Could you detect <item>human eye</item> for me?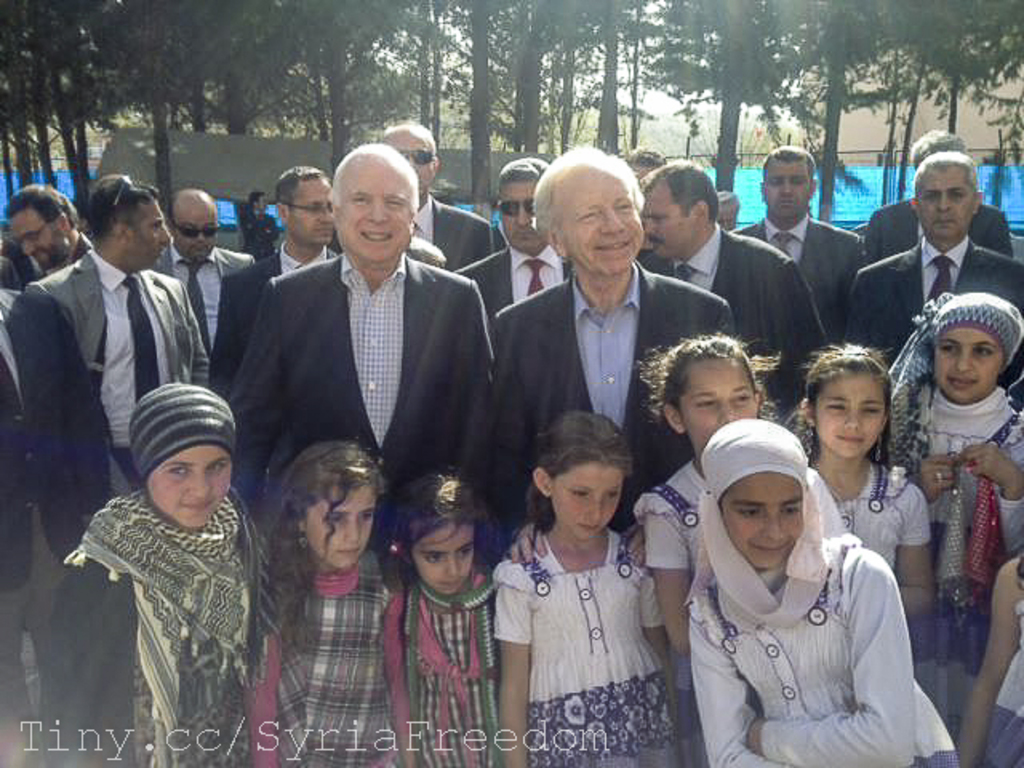
Detection result: {"x1": 350, "y1": 192, "x2": 371, "y2": 205}.
